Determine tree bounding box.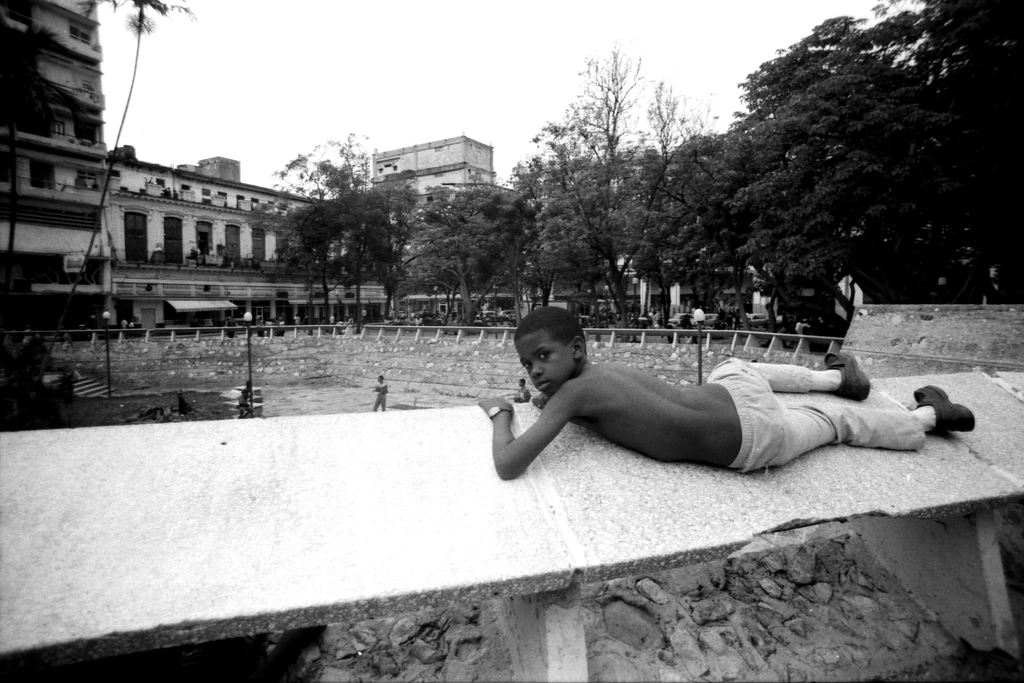
Determined: (x1=711, y1=0, x2=1023, y2=334).
